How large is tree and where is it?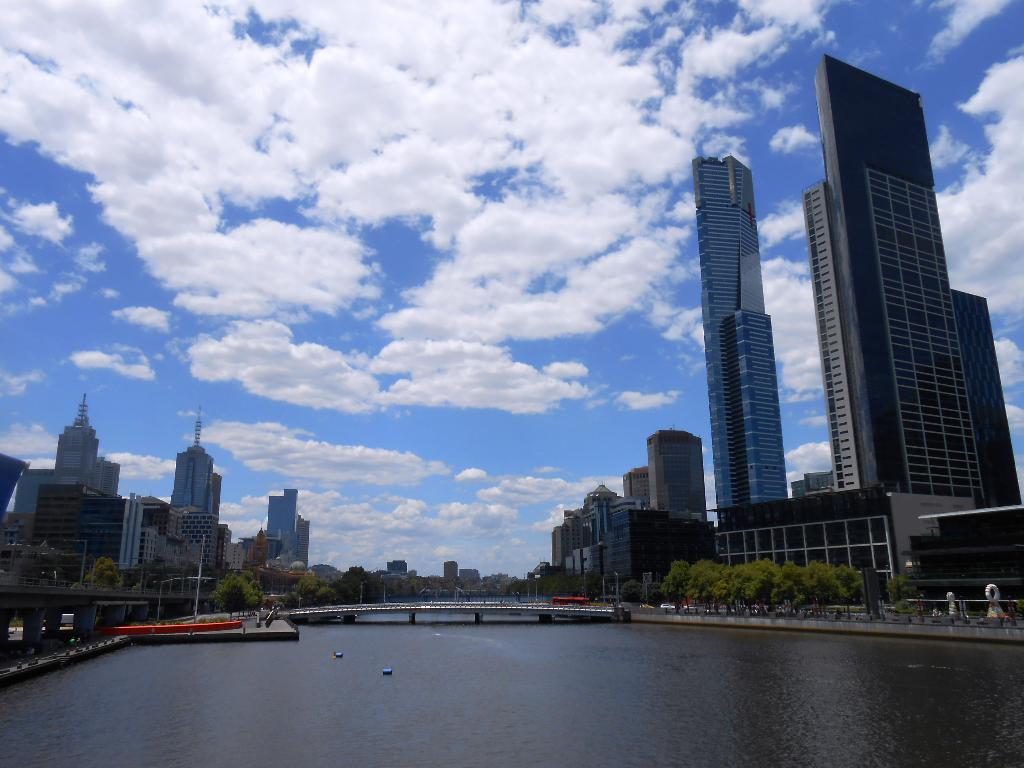
Bounding box: (x1=335, y1=563, x2=376, y2=610).
